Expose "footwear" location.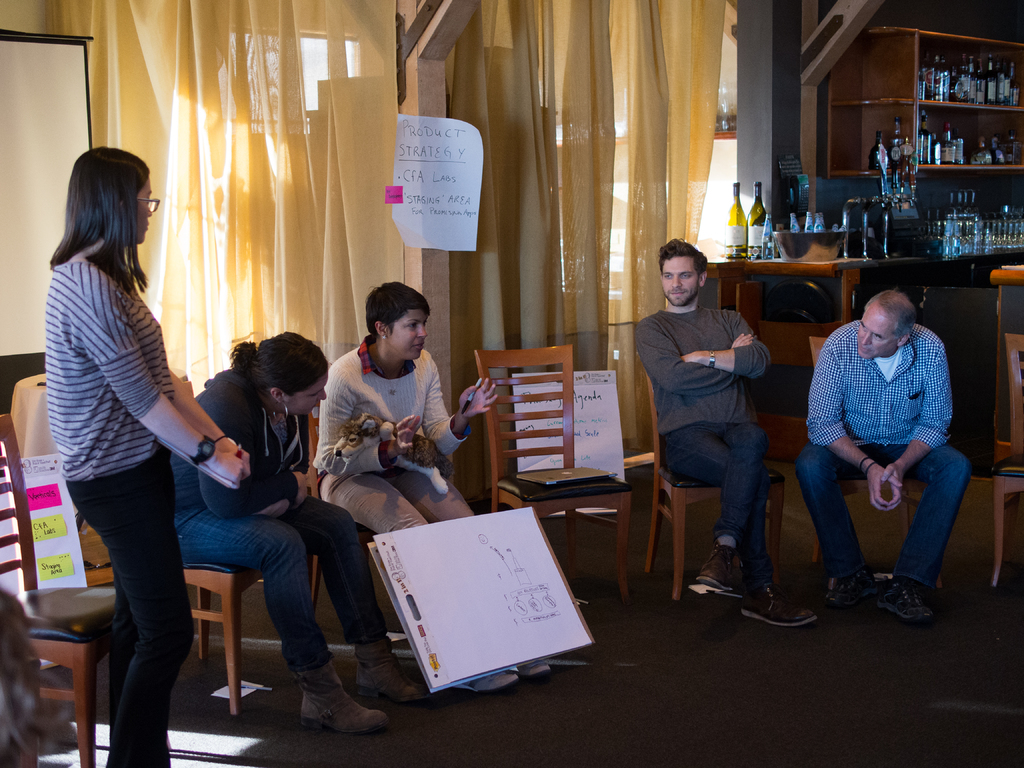
Exposed at (left=355, top=641, right=446, bottom=706).
